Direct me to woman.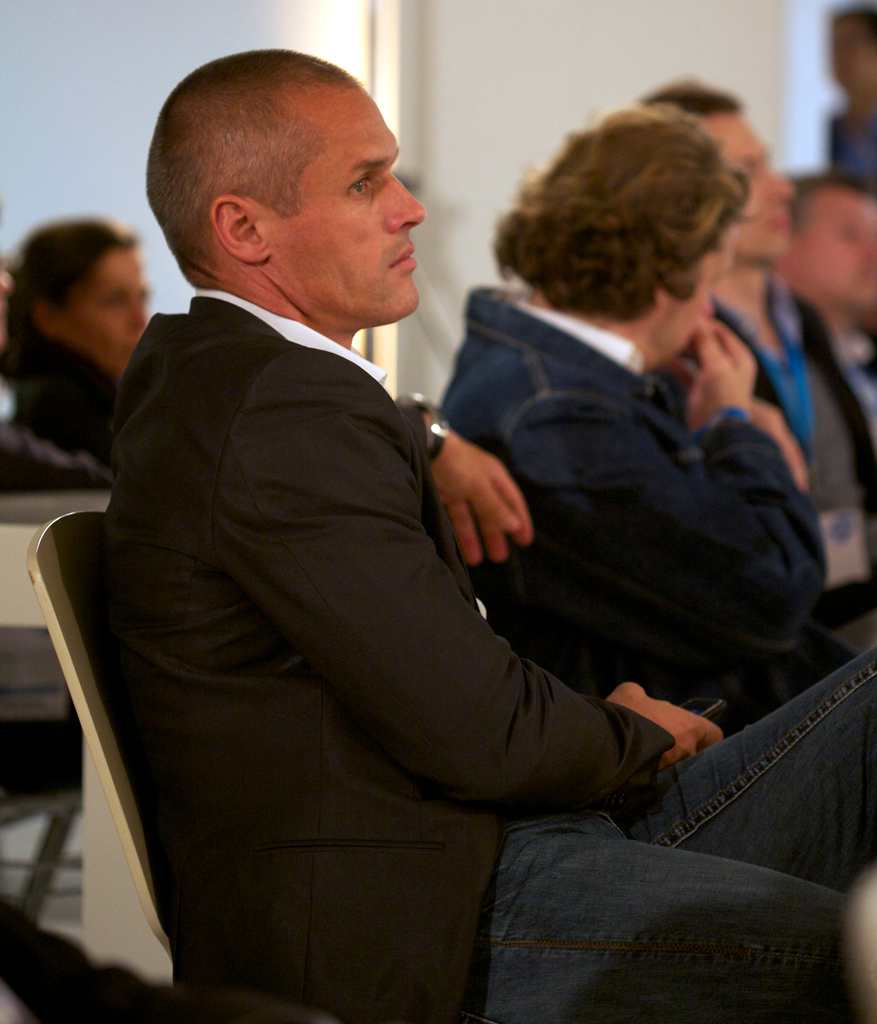
Direction: <box>0,216,153,463</box>.
